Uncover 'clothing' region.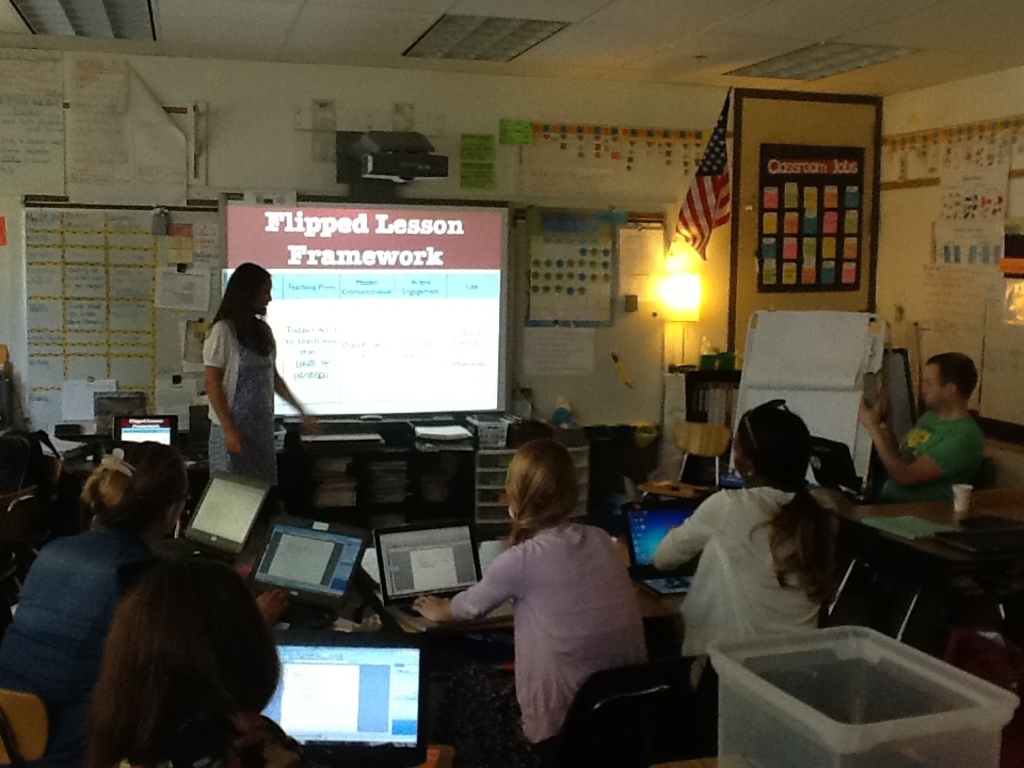
Uncovered: [left=876, top=407, right=985, bottom=497].
